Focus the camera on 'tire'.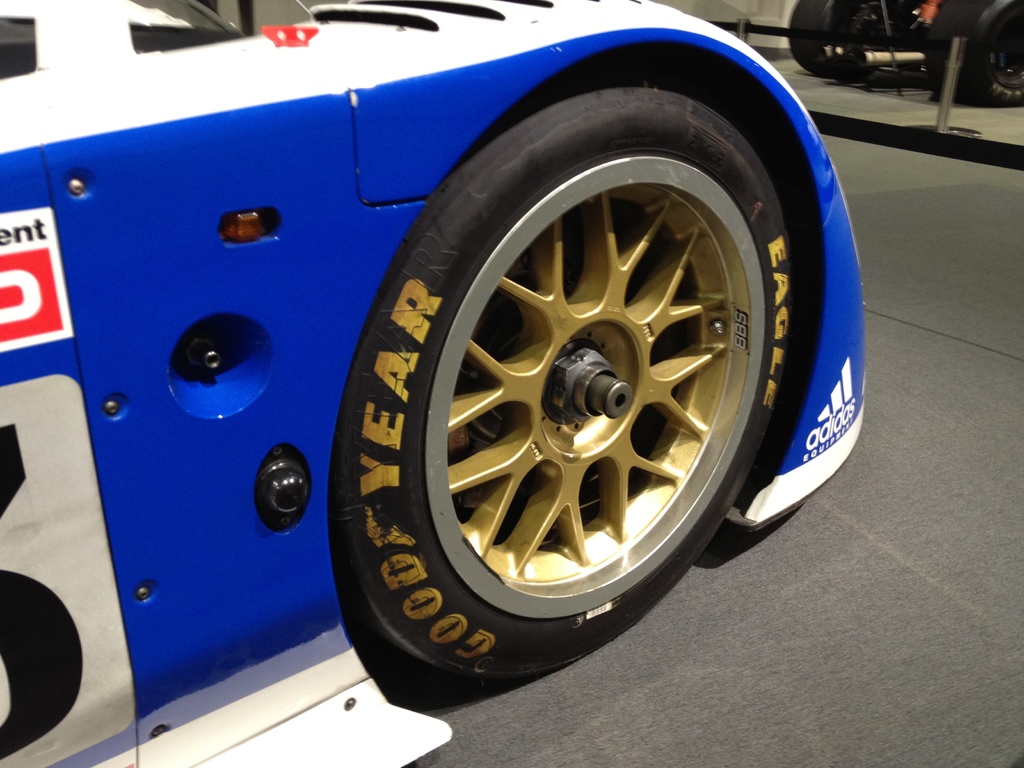
Focus region: bbox(294, 30, 847, 692).
